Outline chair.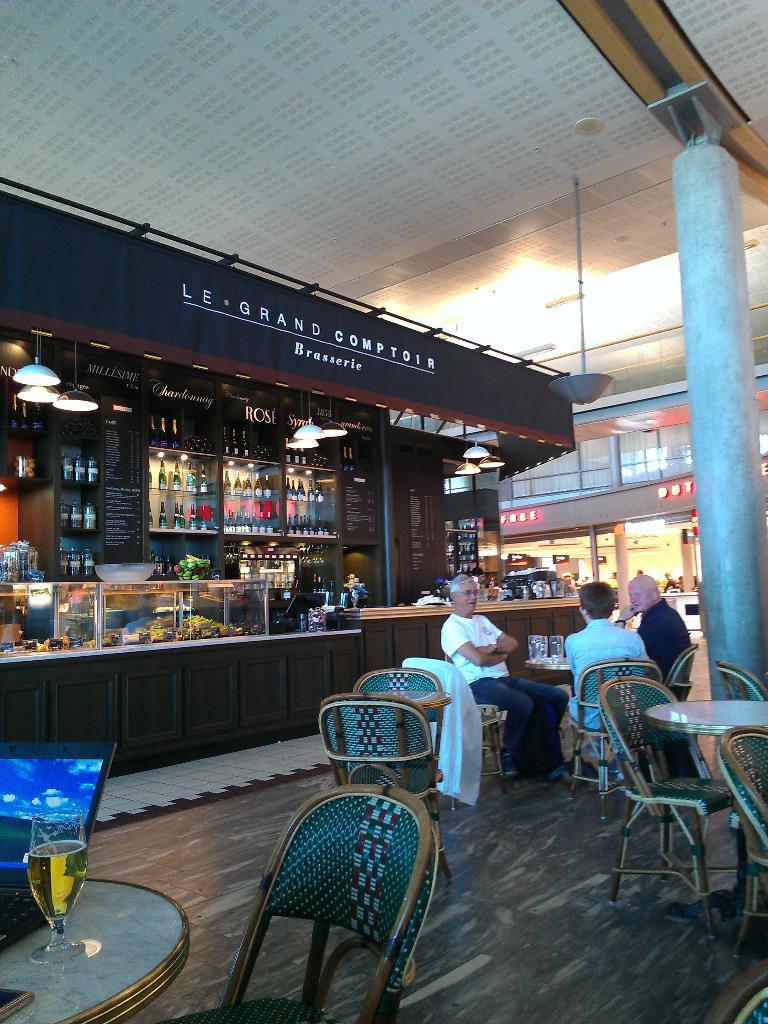
Outline: <box>204,769,465,1021</box>.
